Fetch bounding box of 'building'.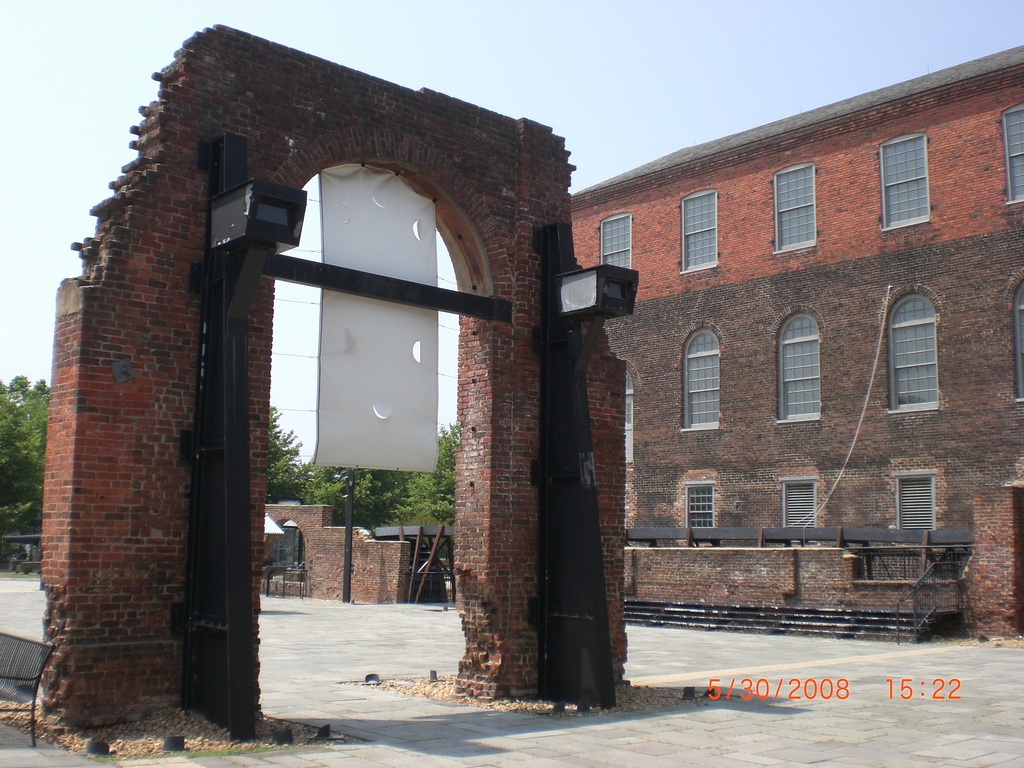
Bbox: <region>572, 45, 1023, 644</region>.
